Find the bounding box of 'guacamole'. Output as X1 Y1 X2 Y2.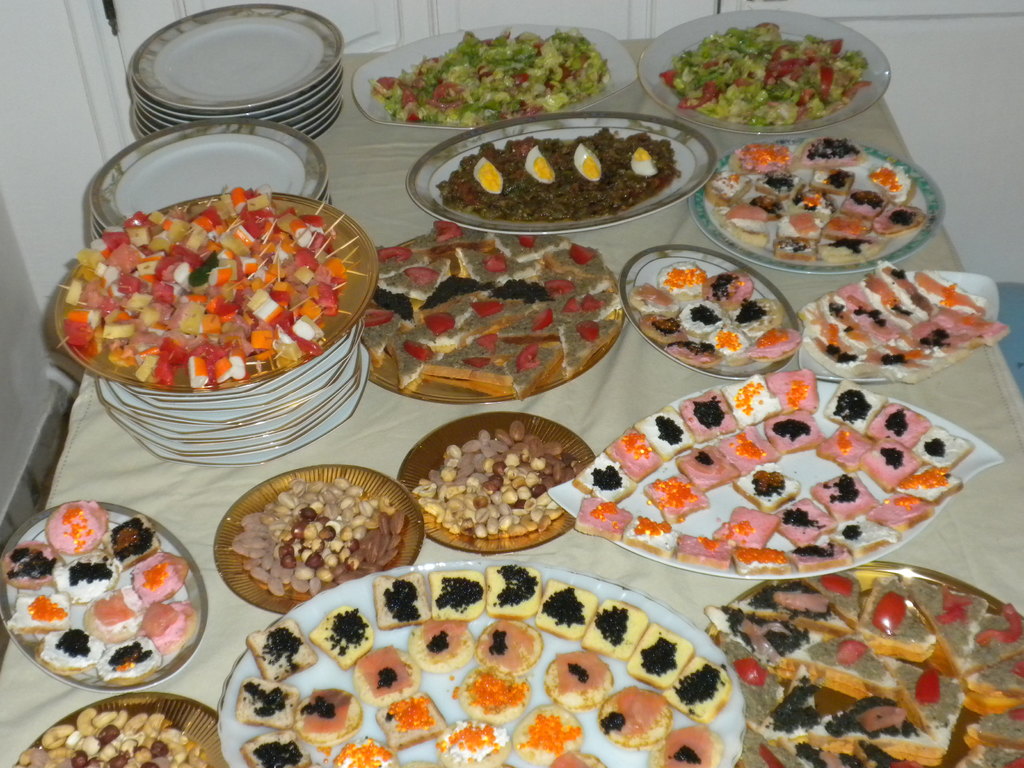
659 19 874 131.
